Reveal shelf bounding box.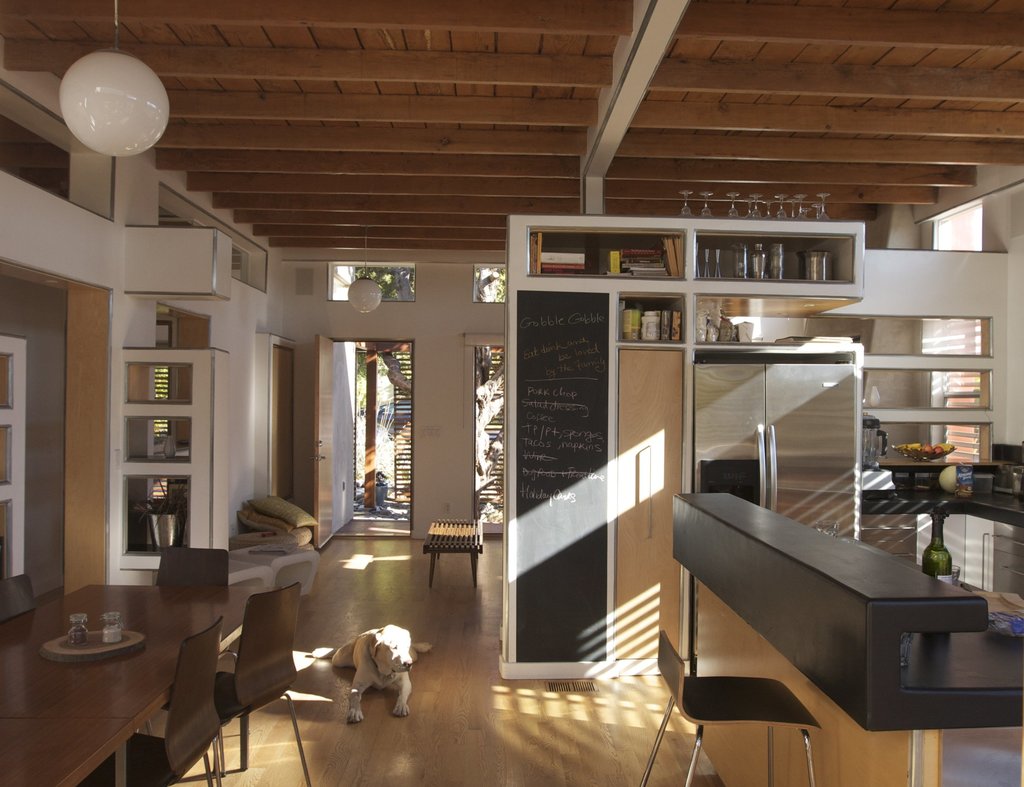
Revealed: 697:233:853:282.
